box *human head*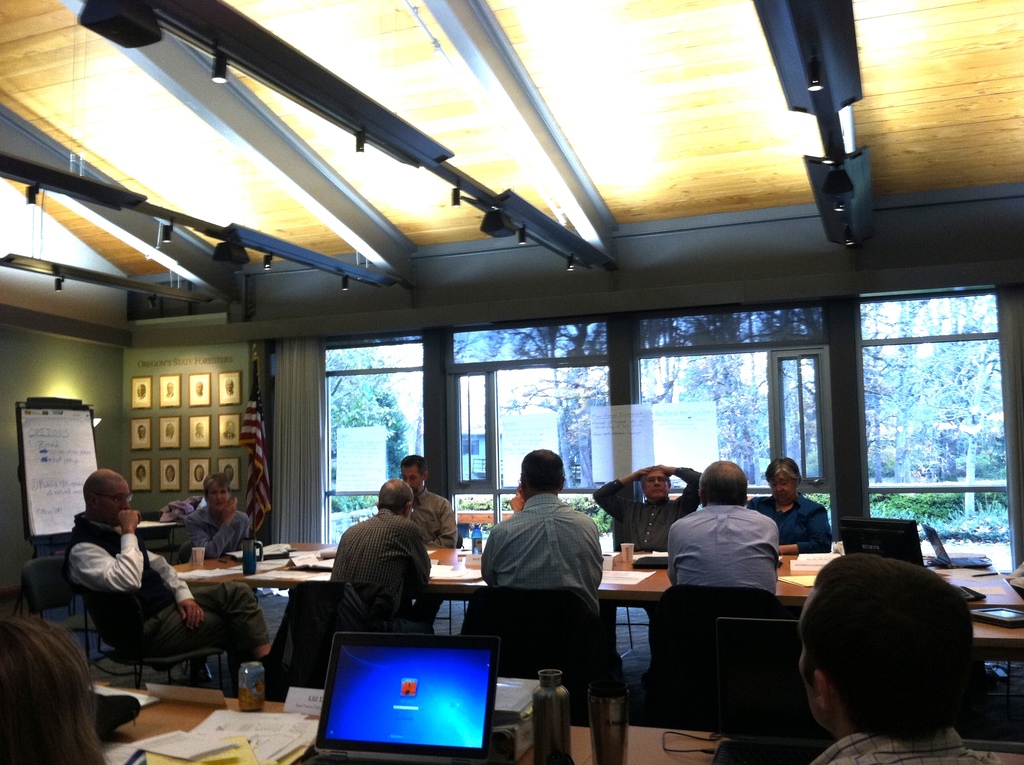
x1=221, y1=463, x2=232, y2=472
